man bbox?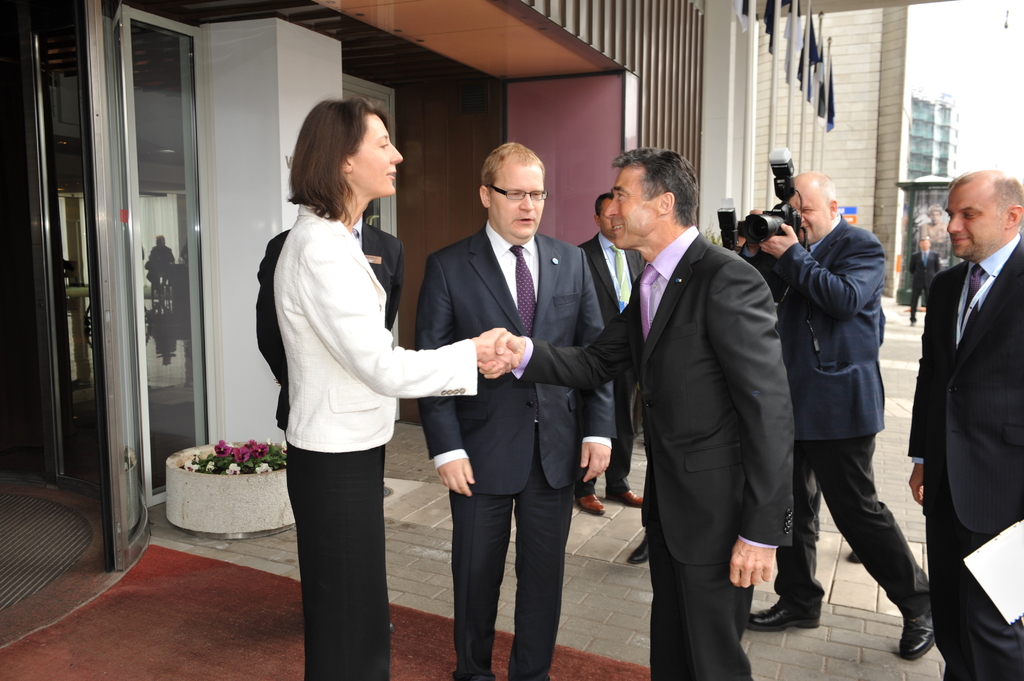
(478,146,795,680)
